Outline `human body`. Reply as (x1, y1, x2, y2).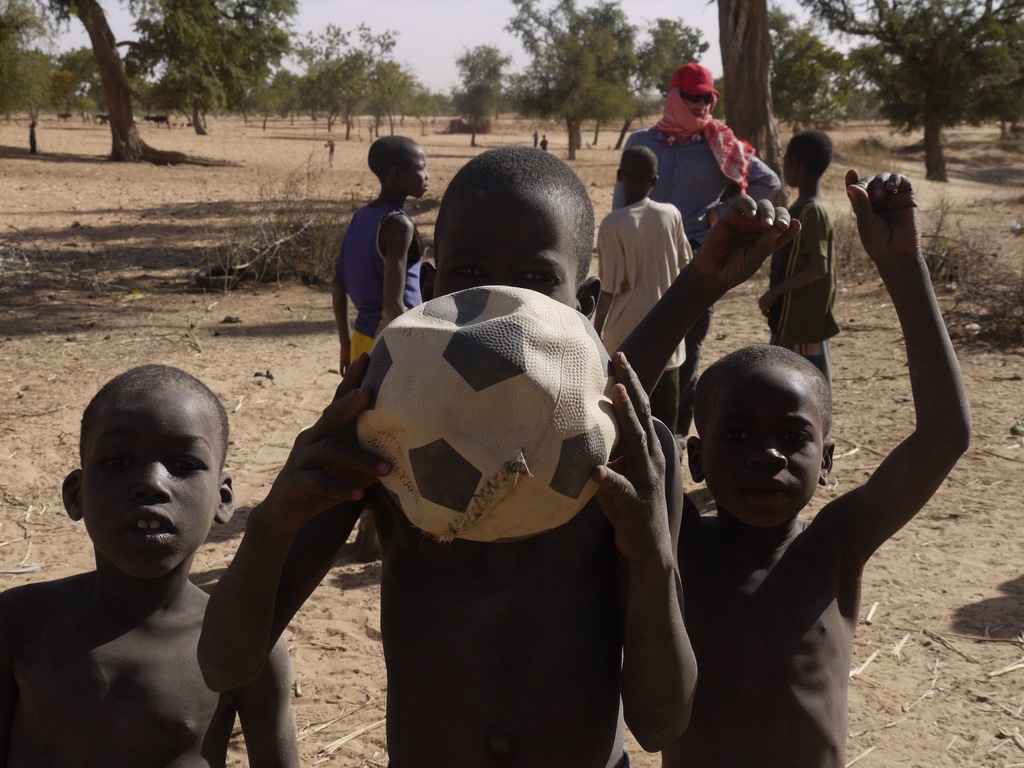
(331, 204, 429, 568).
